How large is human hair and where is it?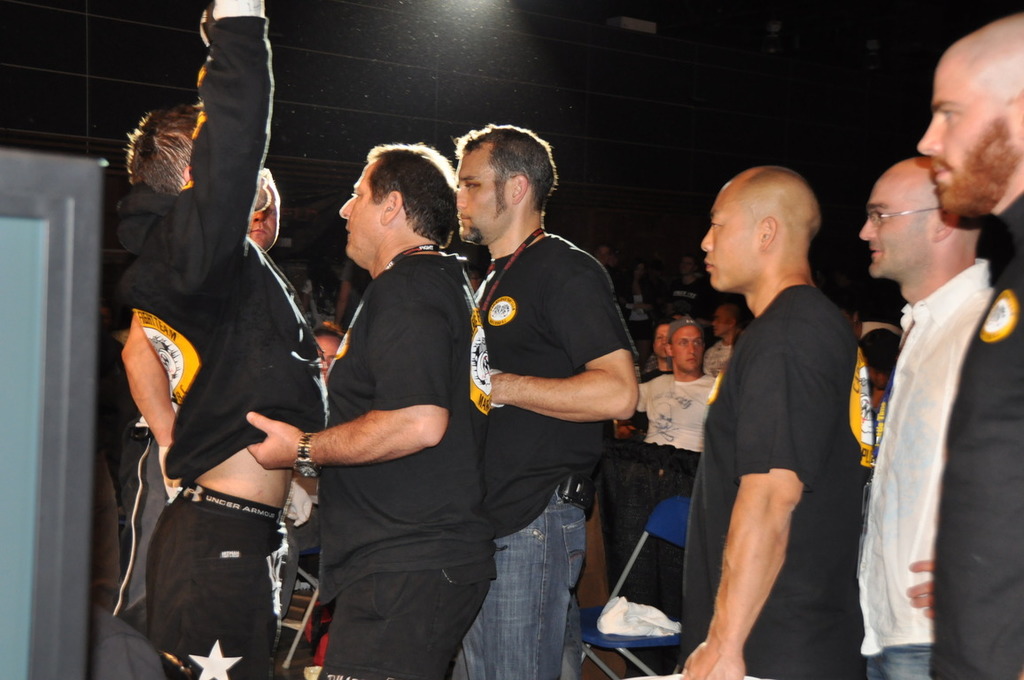
Bounding box: 366, 142, 459, 248.
